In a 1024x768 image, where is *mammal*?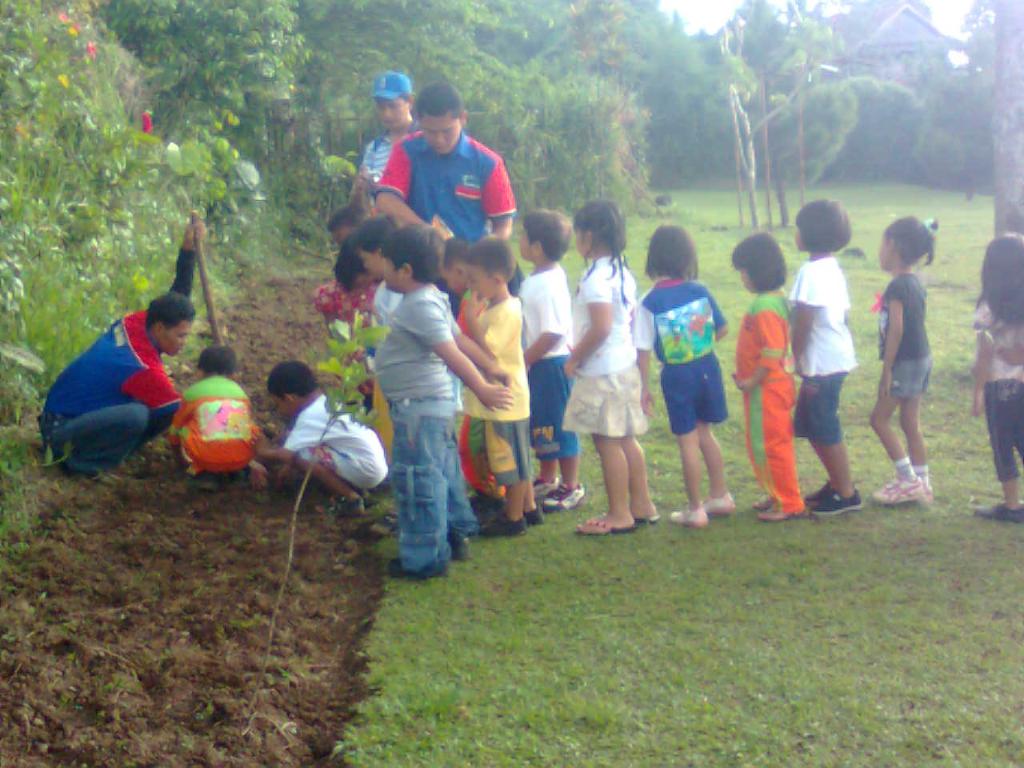
rect(785, 191, 861, 511).
